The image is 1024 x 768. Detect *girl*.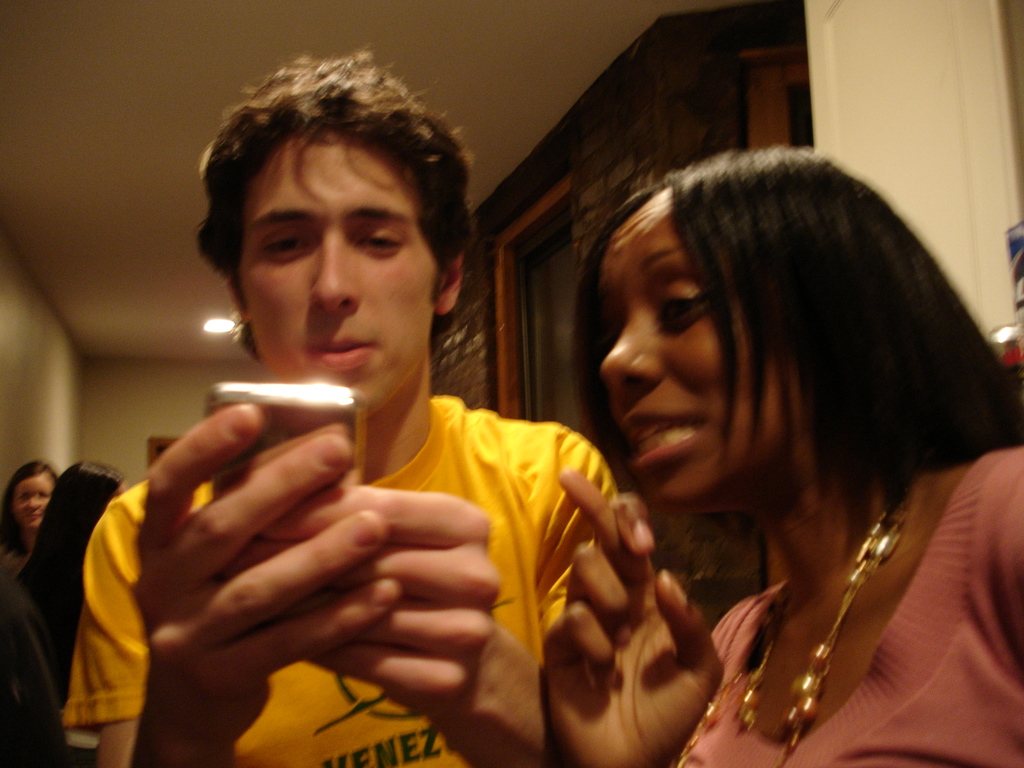
Detection: bbox=[541, 137, 1023, 767].
